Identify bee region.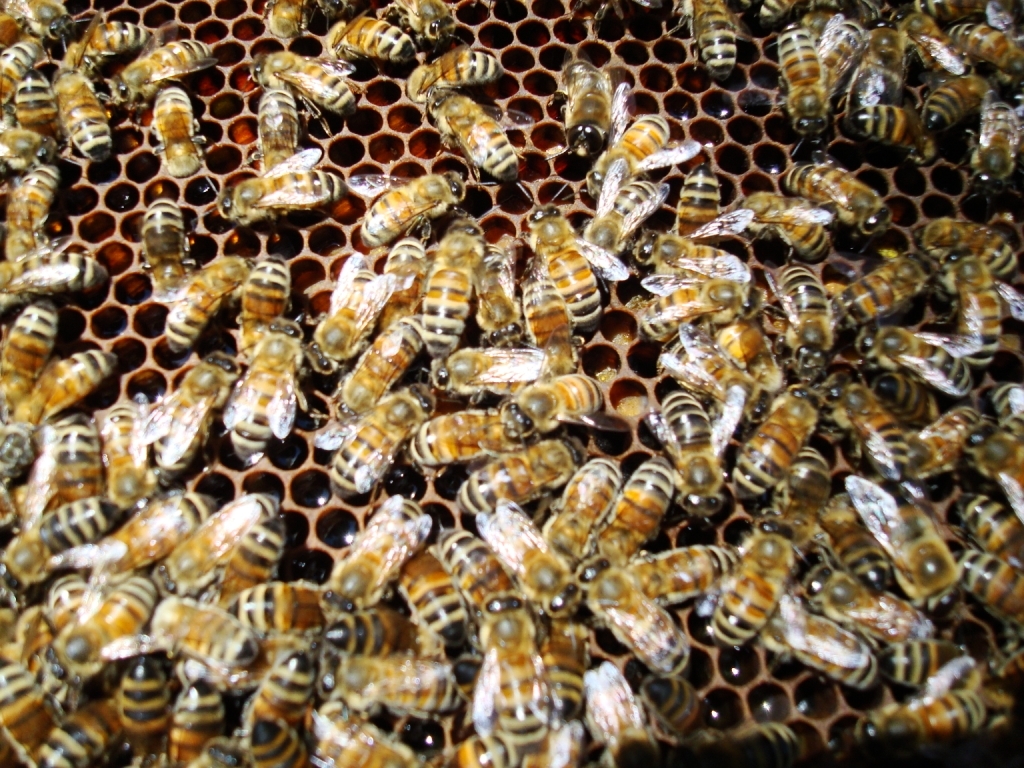
Region: box(883, 472, 946, 606).
